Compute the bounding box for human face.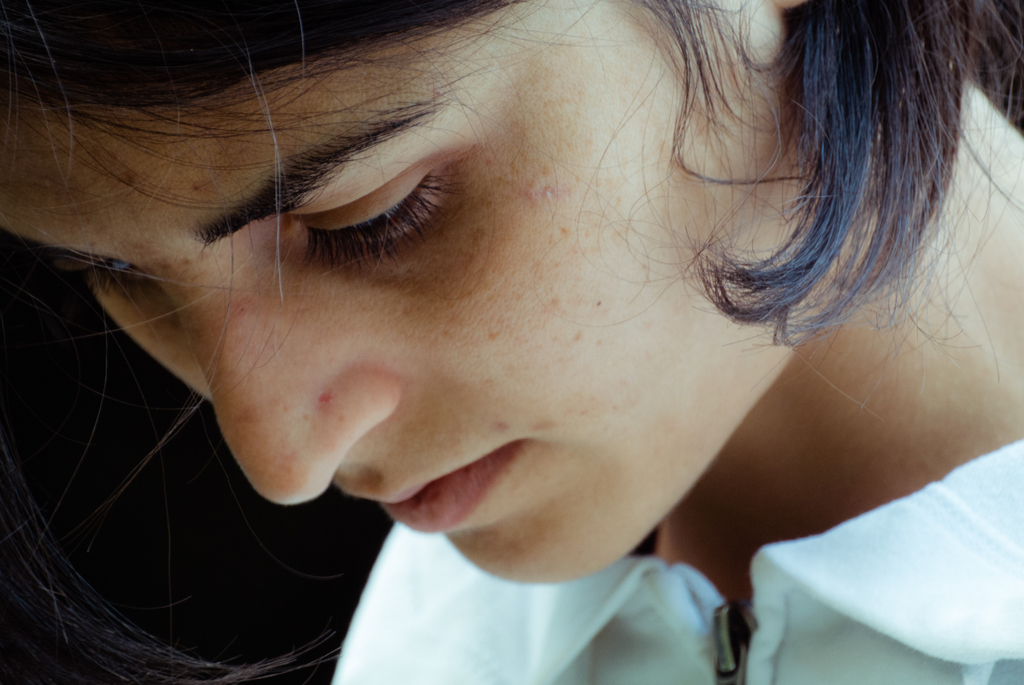
{"x1": 0, "y1": 0, "x2": 828, "y2": 588}.
